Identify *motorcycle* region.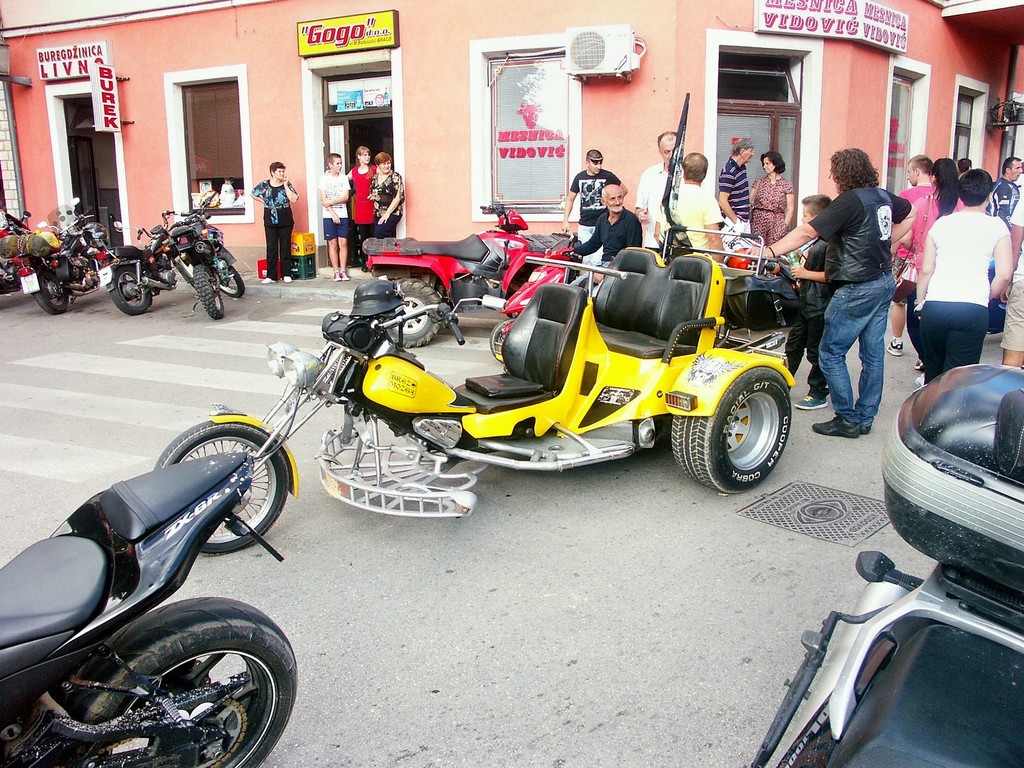
Region: {"x1": 154, "y1": 244, "x2": 797, "y2": 558}.
